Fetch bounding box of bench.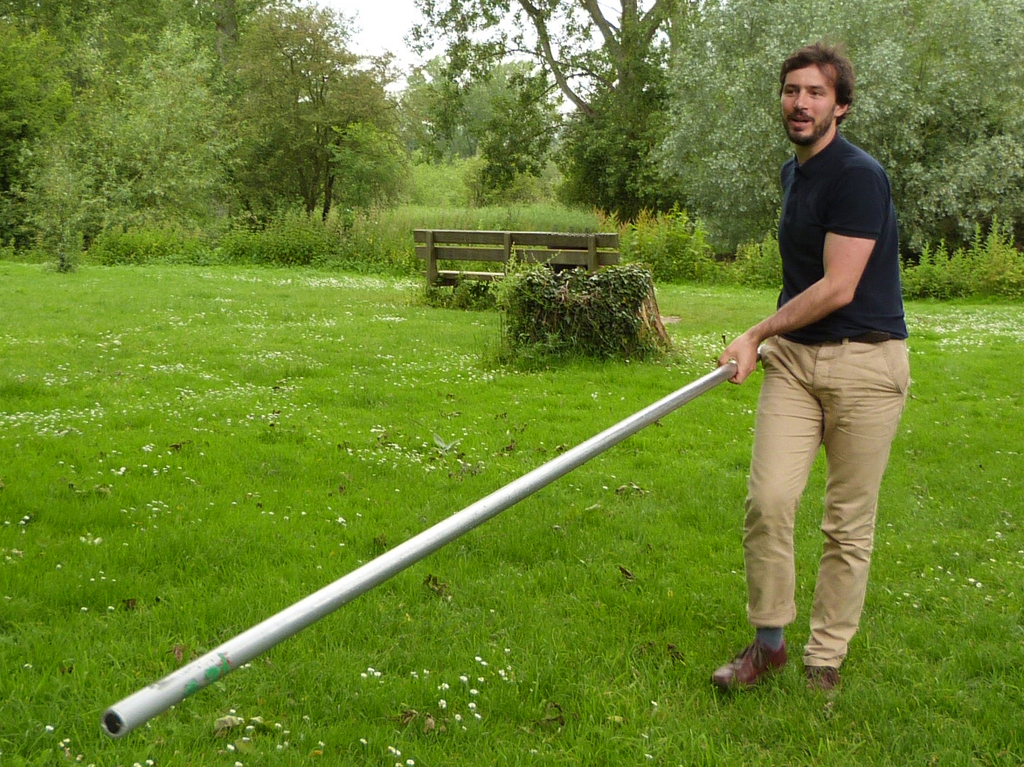
Bbox: Rect(403, 206, 658, 328).
